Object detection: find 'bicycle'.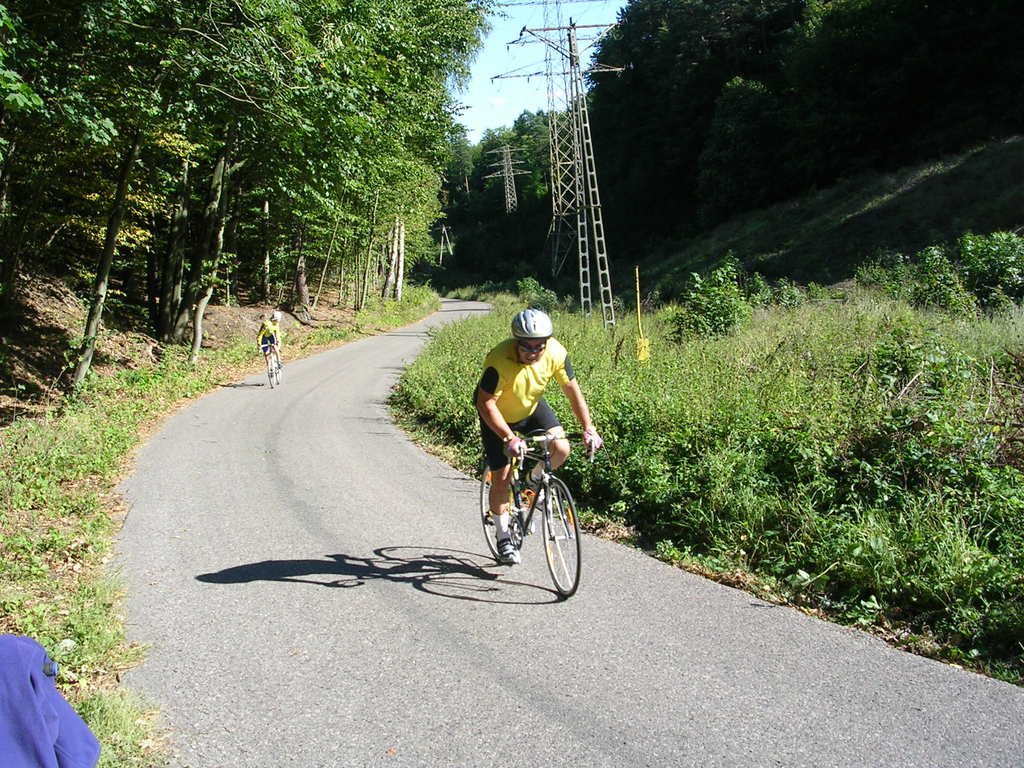
box(259, 344, 284, 385).
